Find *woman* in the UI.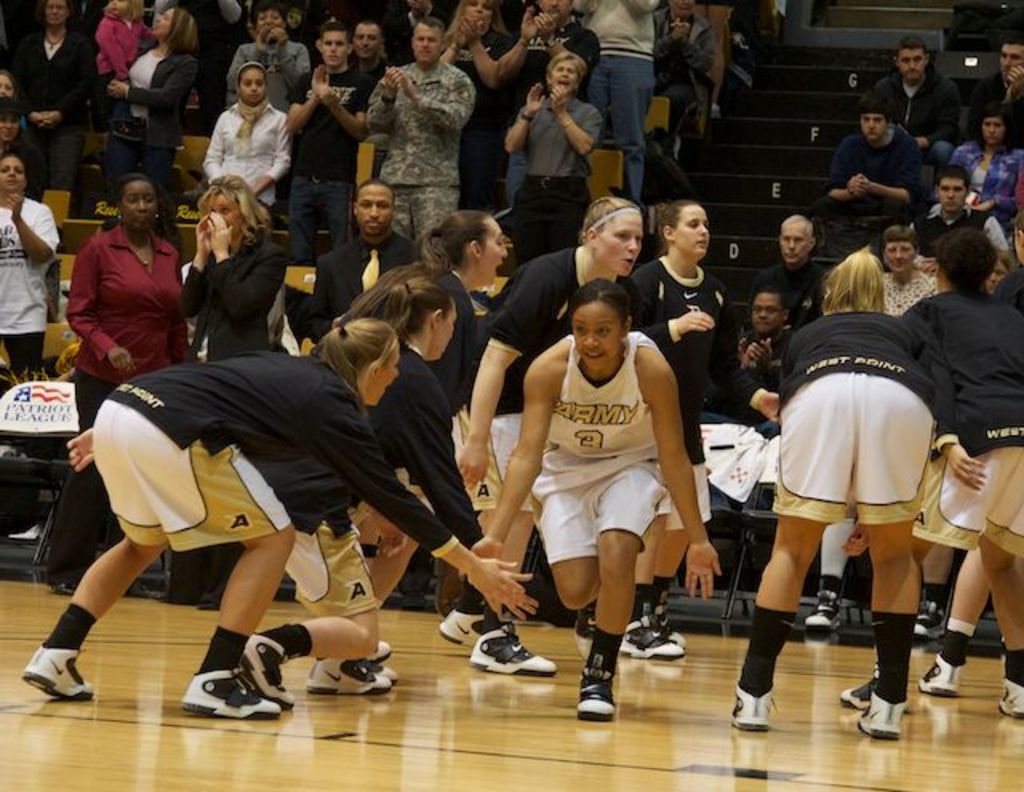
UI element at x1=438, y1=0, x2=514, y2=214.
